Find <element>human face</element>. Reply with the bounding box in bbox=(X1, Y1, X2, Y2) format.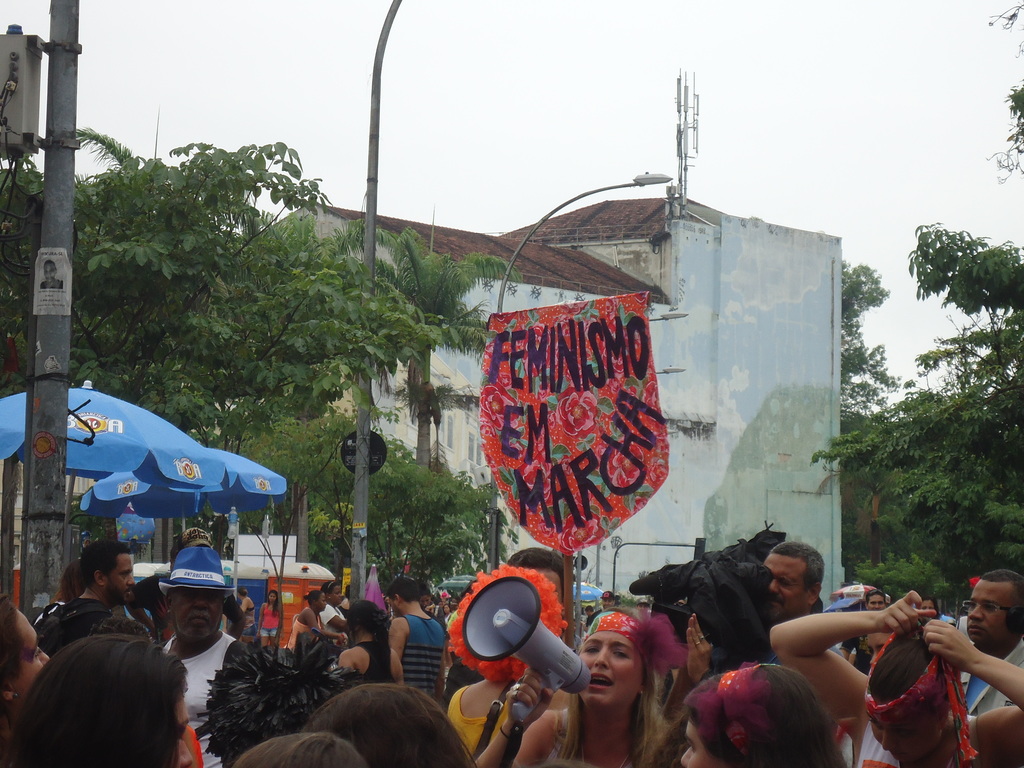
bbox=(332, 586, 343, 602).
